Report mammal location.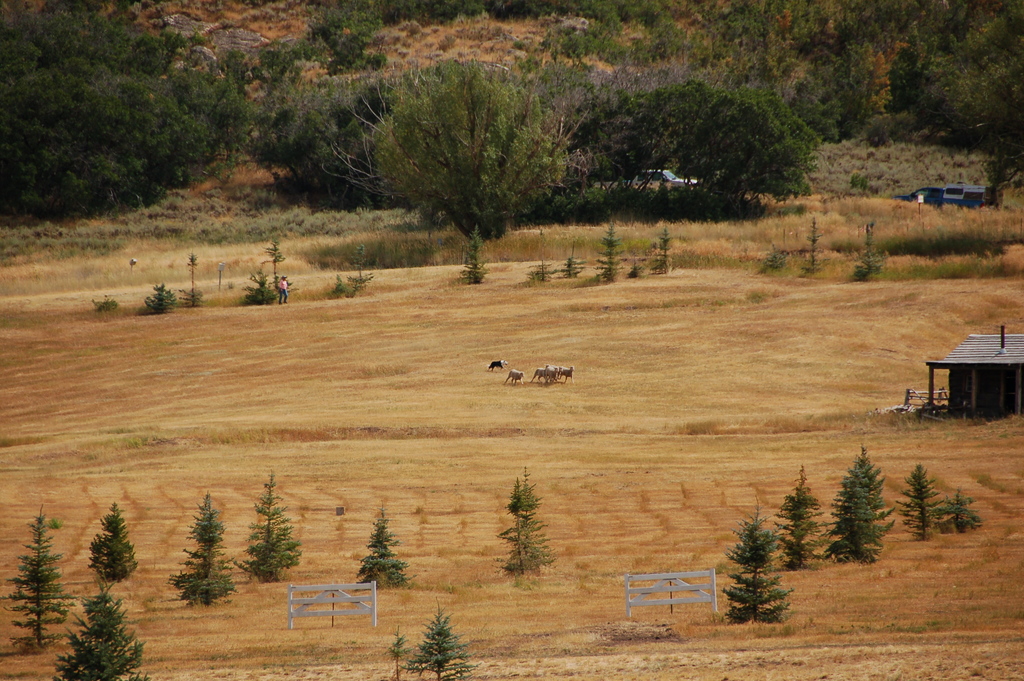
Report: (left=505, top=363, right=525, bottom=382).
